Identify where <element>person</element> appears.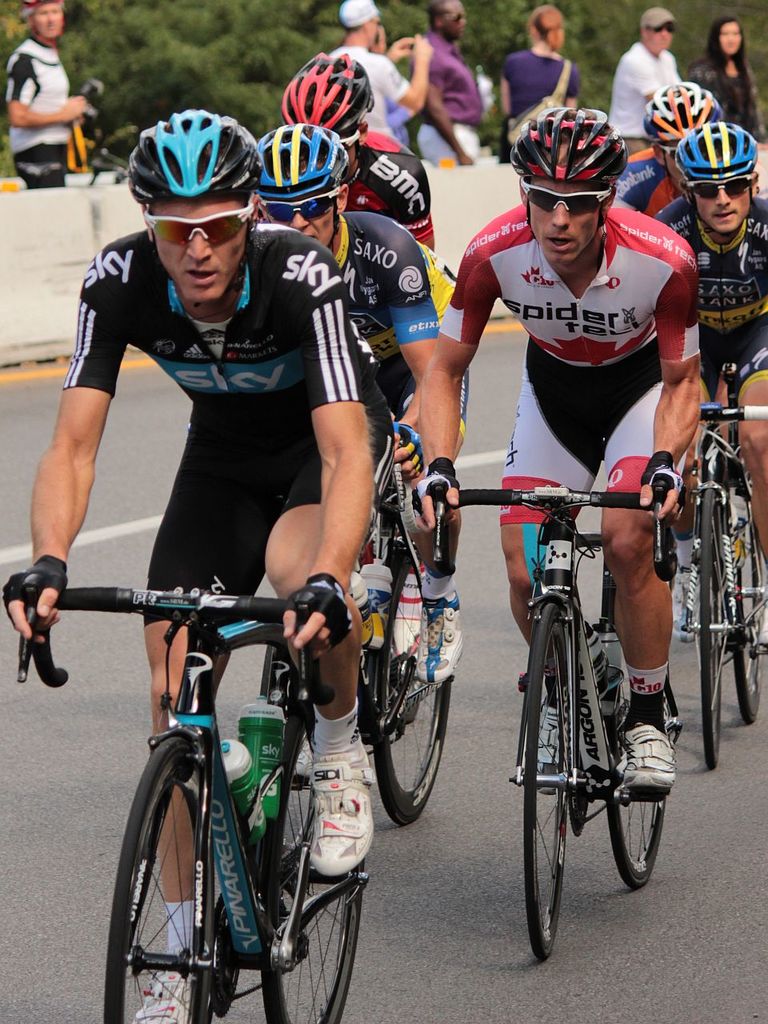
Appears at locate(322, 0, 434, 174).
